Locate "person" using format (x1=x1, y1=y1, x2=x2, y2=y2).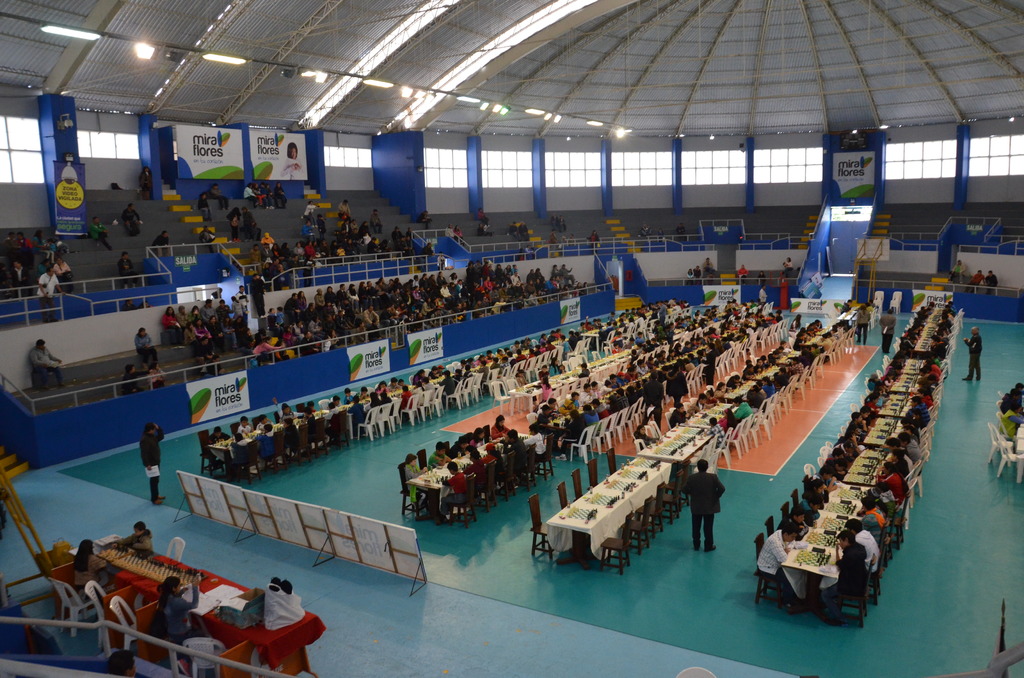
(x1=353, y1=228, x2=364, y2=255).
